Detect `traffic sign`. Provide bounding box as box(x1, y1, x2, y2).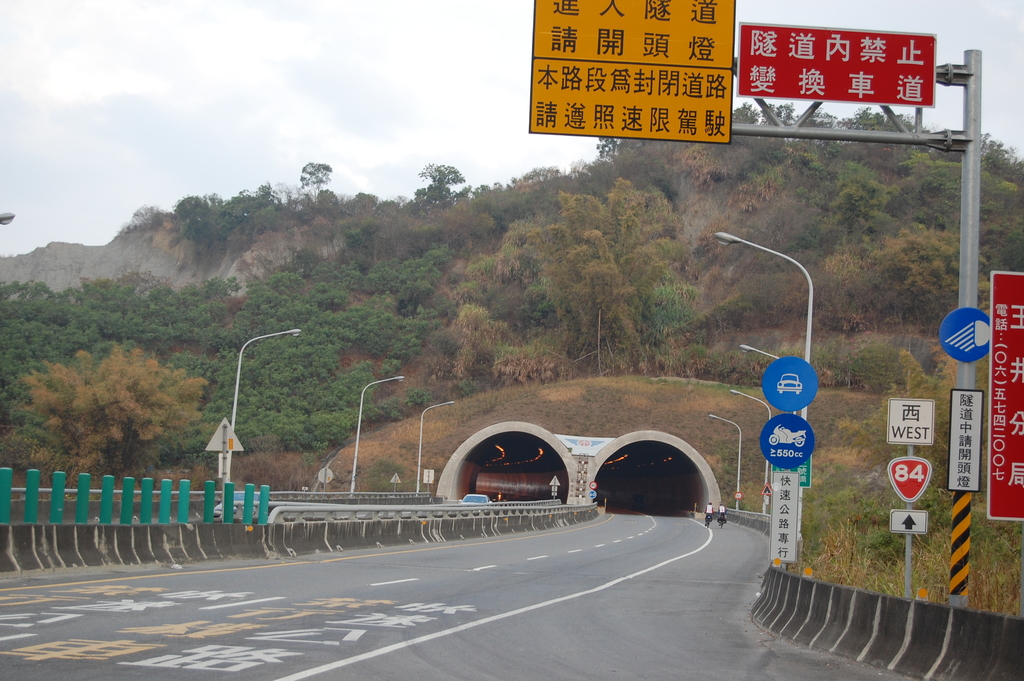
box(735, 22, 932, 105).
